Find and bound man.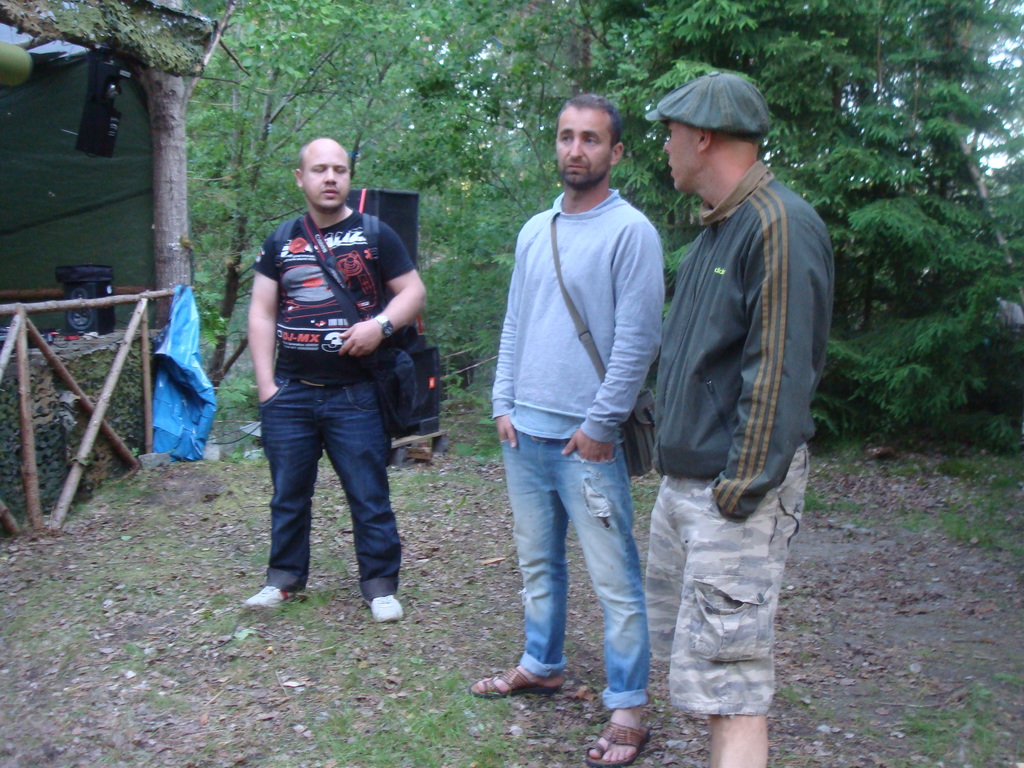
Bound: 241,135,433,620.
